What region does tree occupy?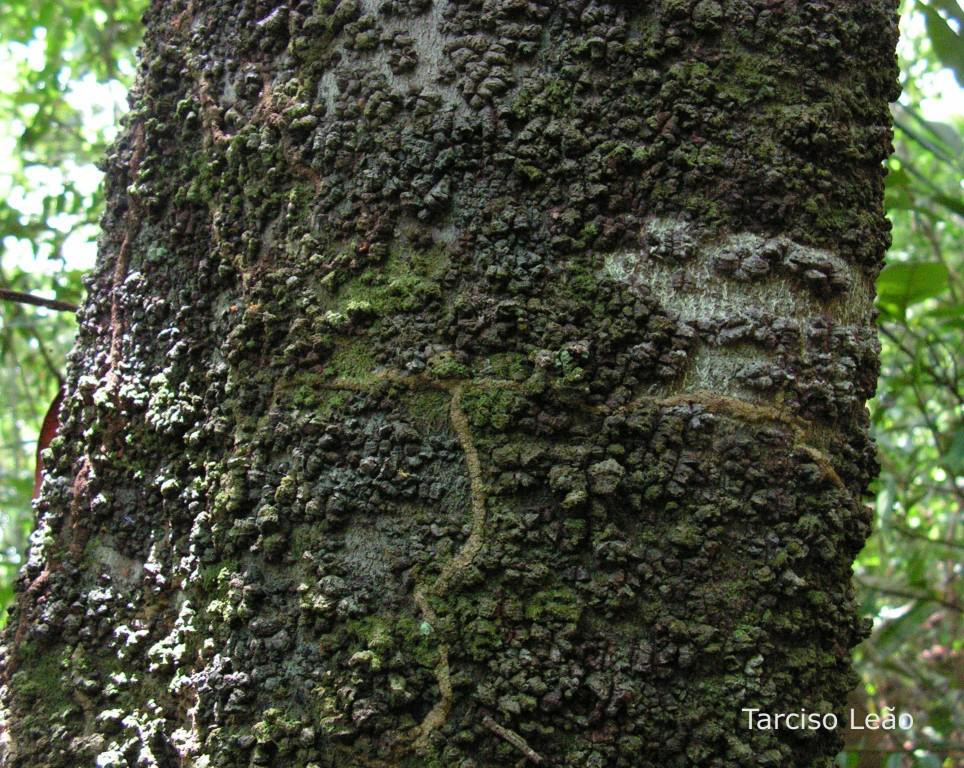
(0,0,963,767).
